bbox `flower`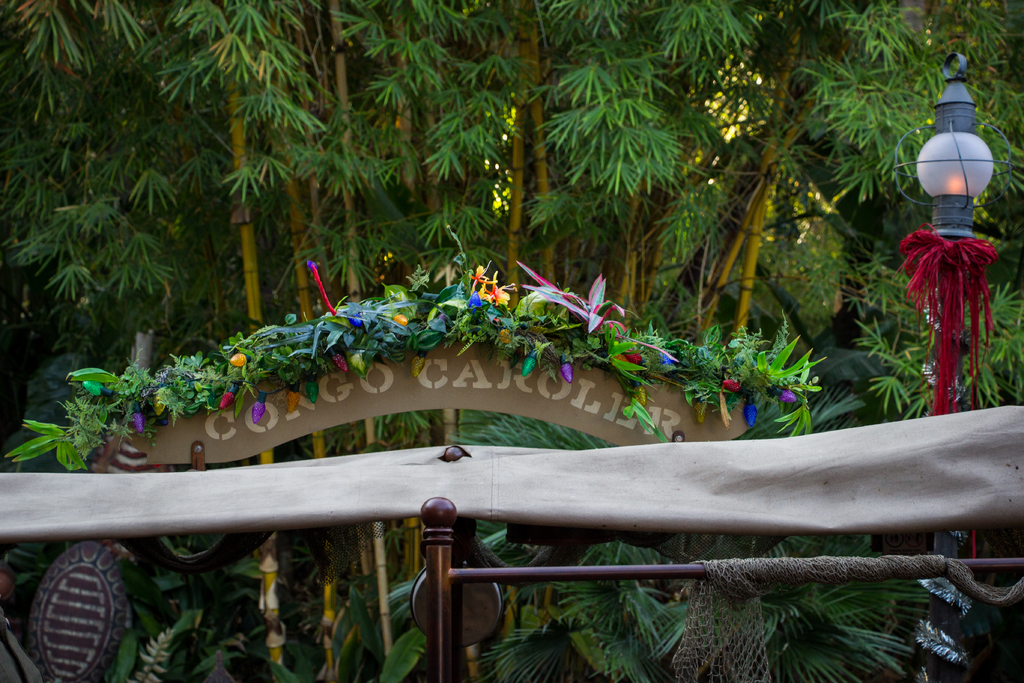
bbox(476, 270, 510, 302)
